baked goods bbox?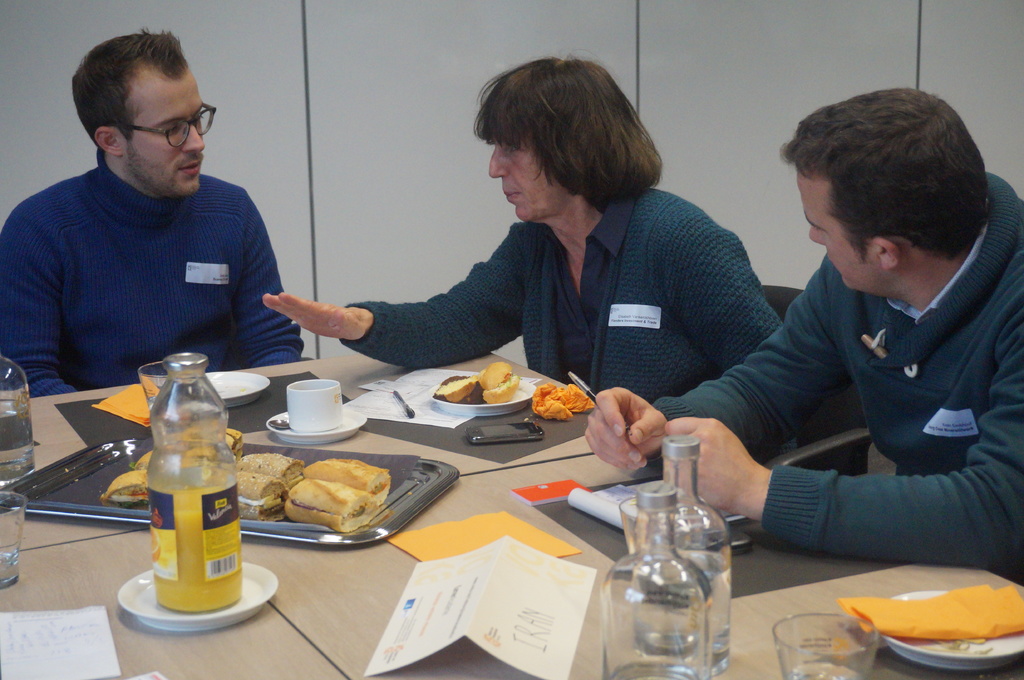
(left=430, top=355, right=522, bottom=407)
